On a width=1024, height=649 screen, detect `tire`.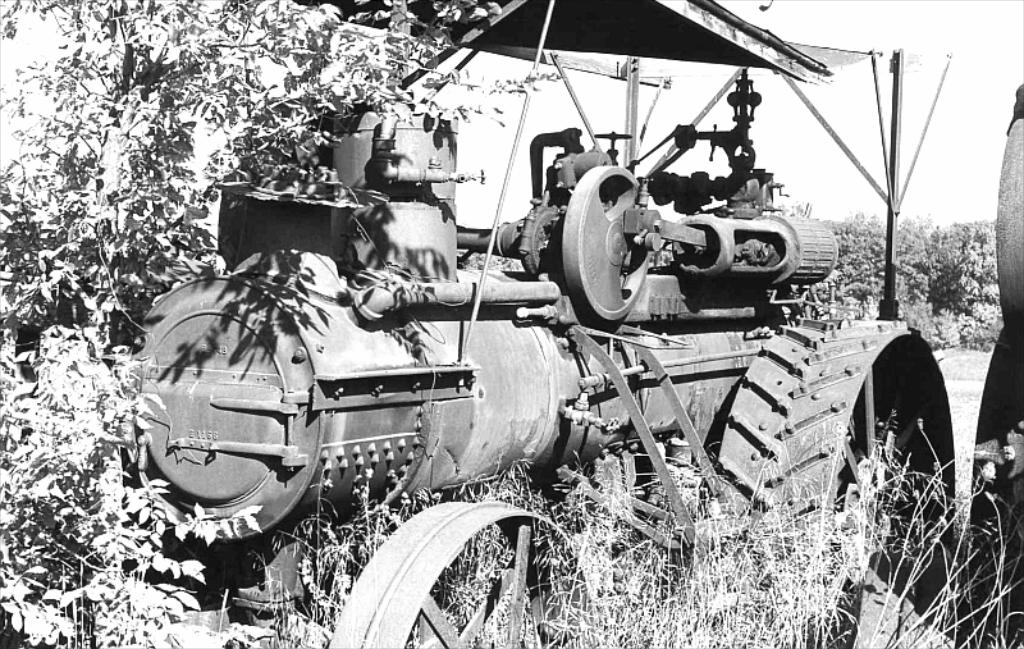
locate(703, 312, 961, 648).
